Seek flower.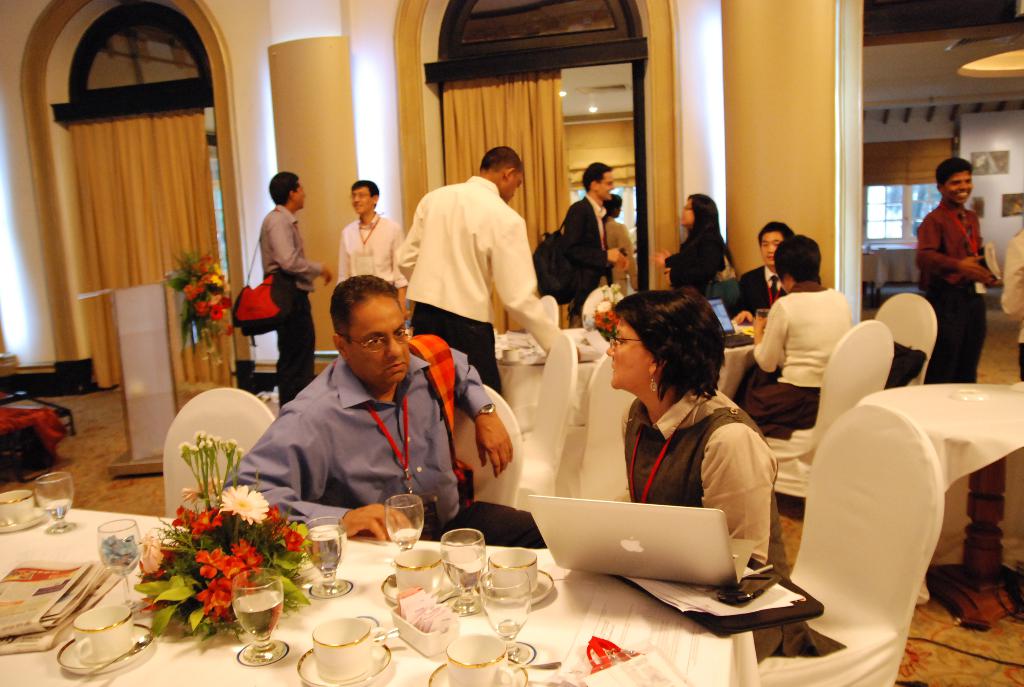
135, 530, 161, 574.
